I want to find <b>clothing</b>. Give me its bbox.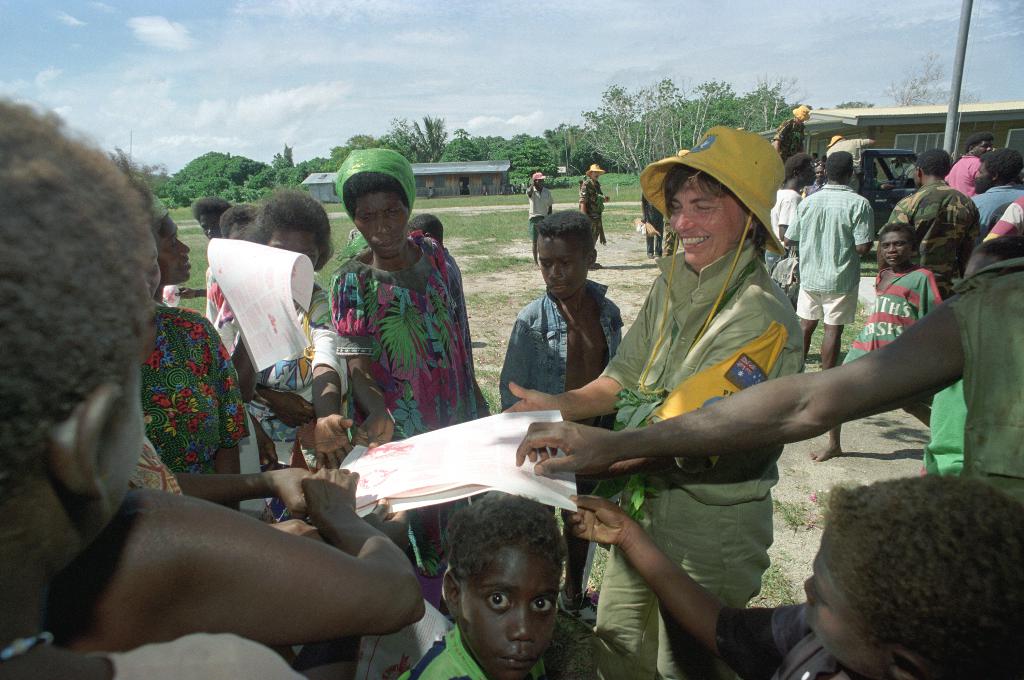
152 302 253 482.
